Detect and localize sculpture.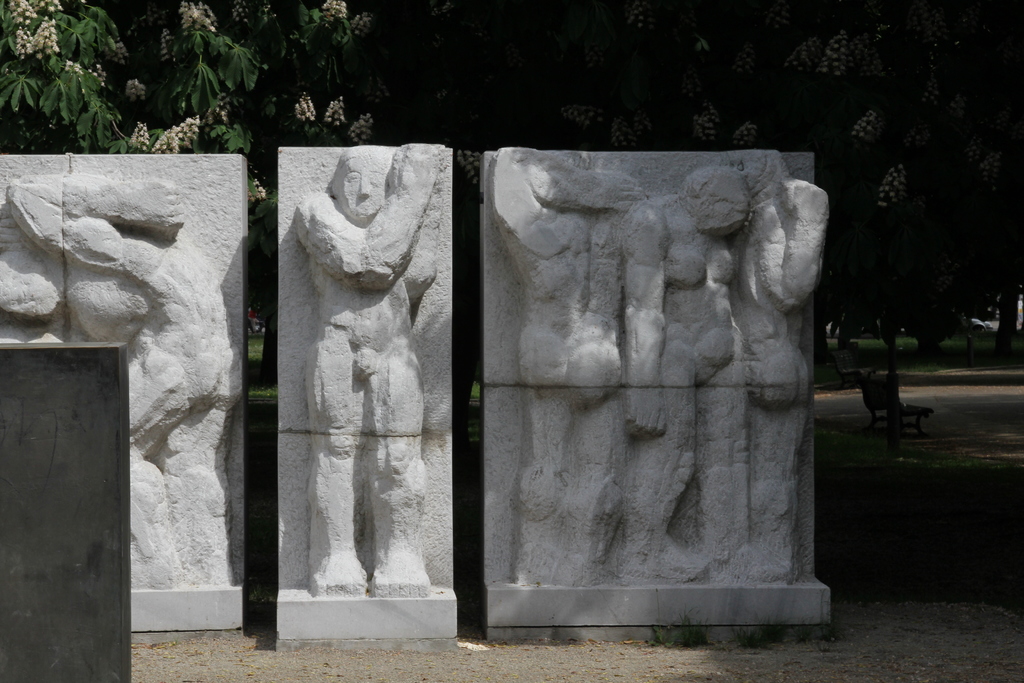
Localized at 286/118/444/628.
